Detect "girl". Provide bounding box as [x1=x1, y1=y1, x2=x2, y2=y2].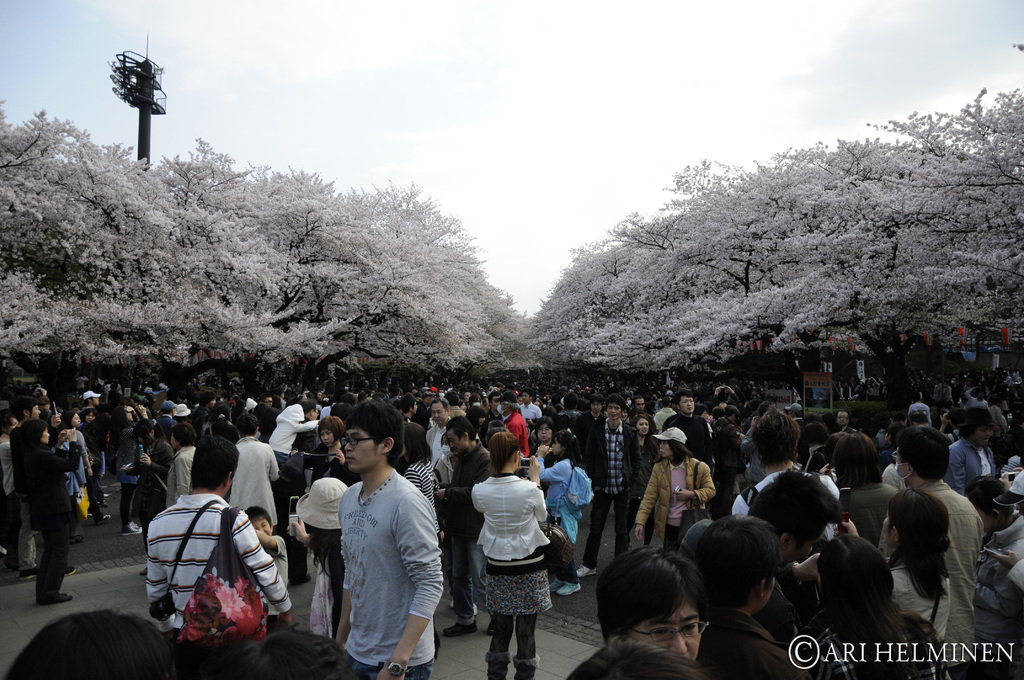
[x1=57, y1=410, x2=95, y2=558].
